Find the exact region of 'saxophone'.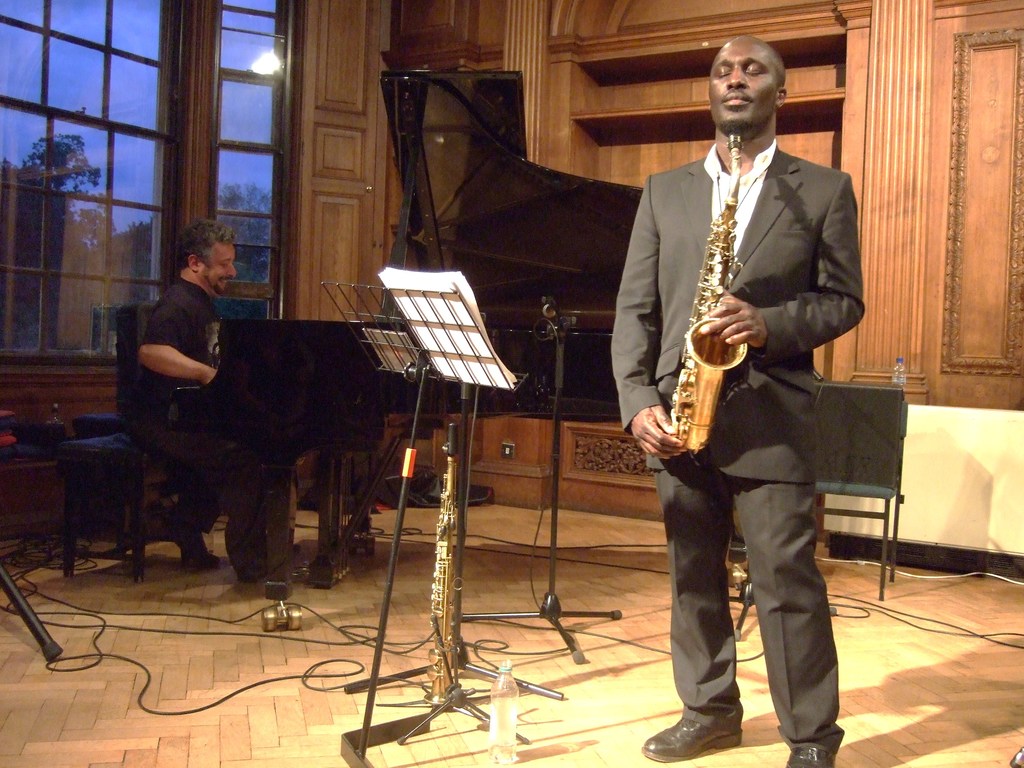
Exact region: <box>669,113,750,454</box>.
